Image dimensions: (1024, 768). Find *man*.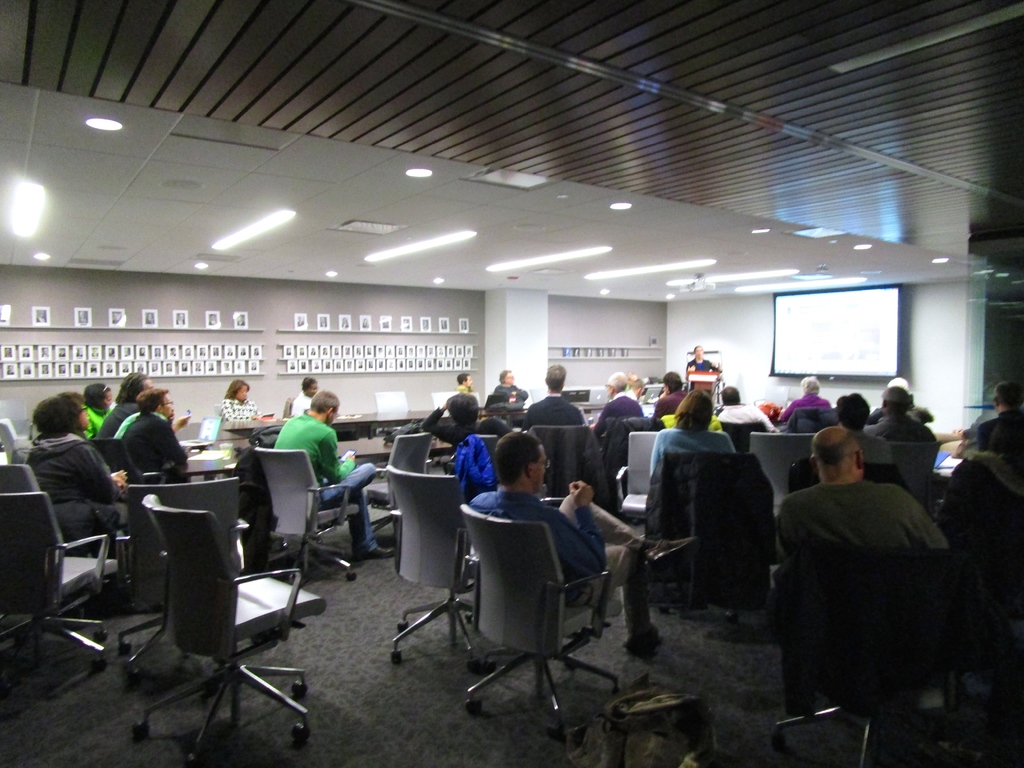
521:364:584:429.
